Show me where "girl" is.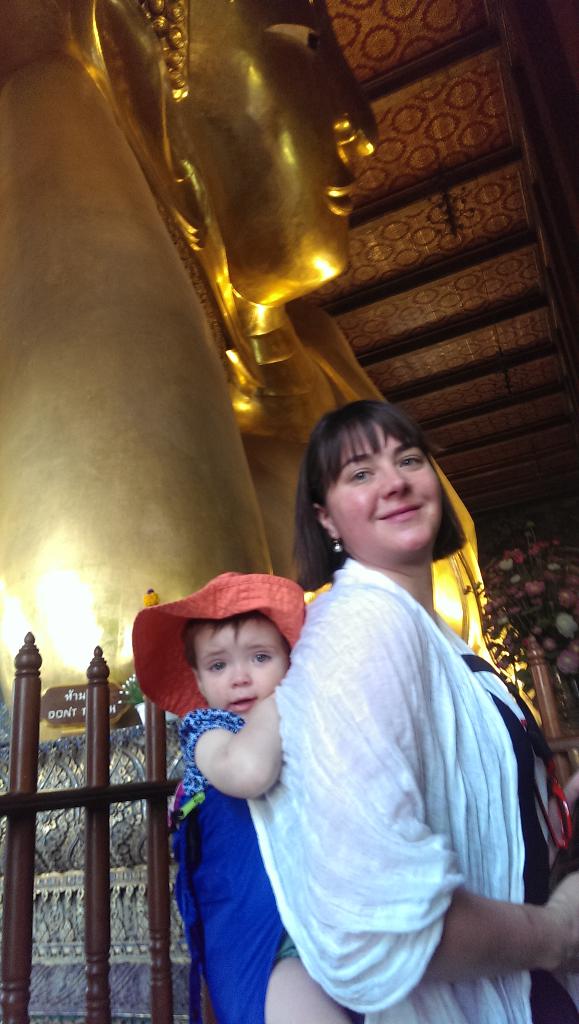
"girl" is at 130/568/361/1023.
